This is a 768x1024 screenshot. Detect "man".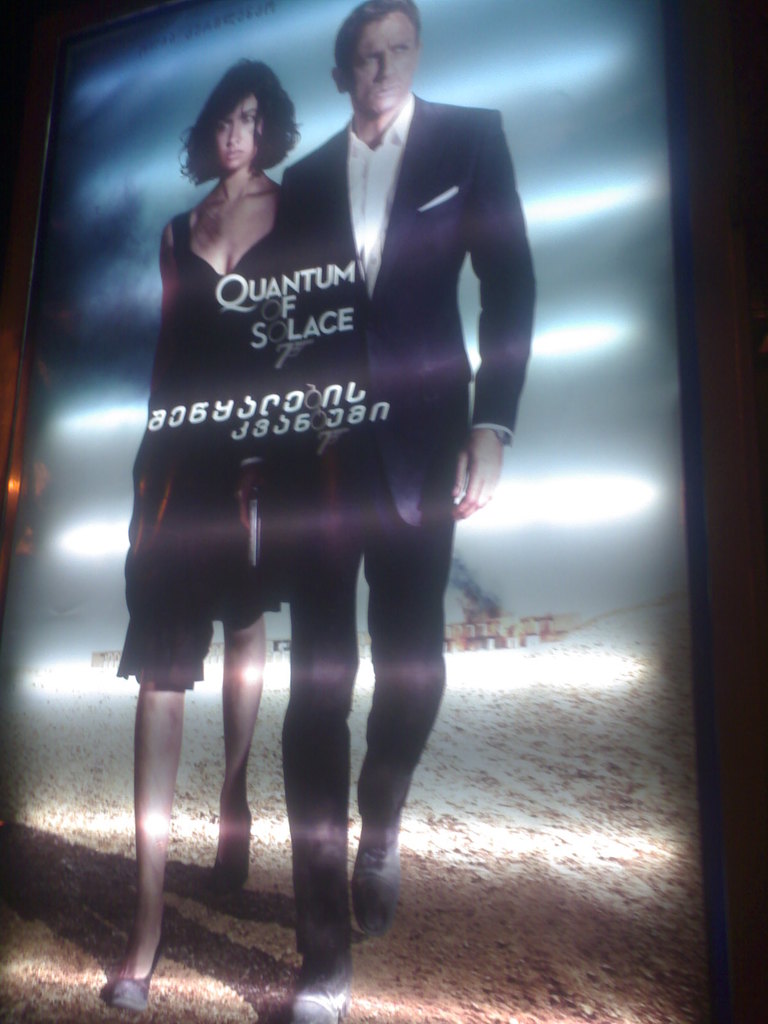
bbox(271, 0, 543, 1018).
